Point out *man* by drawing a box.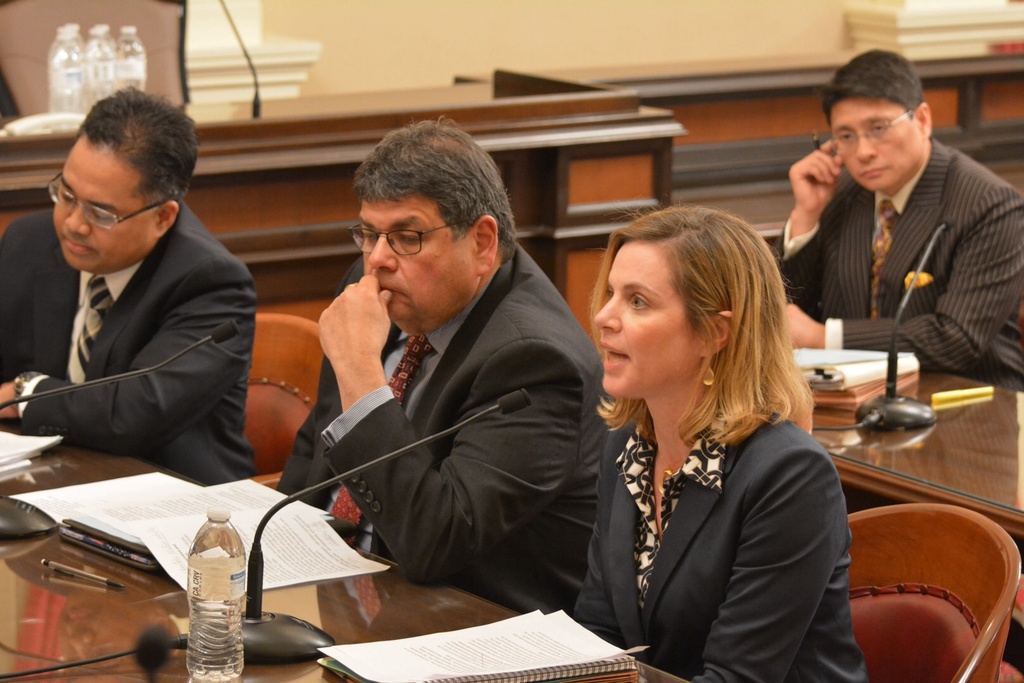
{"x1": 269, "y1": 114, "x2": 616, "y2": 617}.
